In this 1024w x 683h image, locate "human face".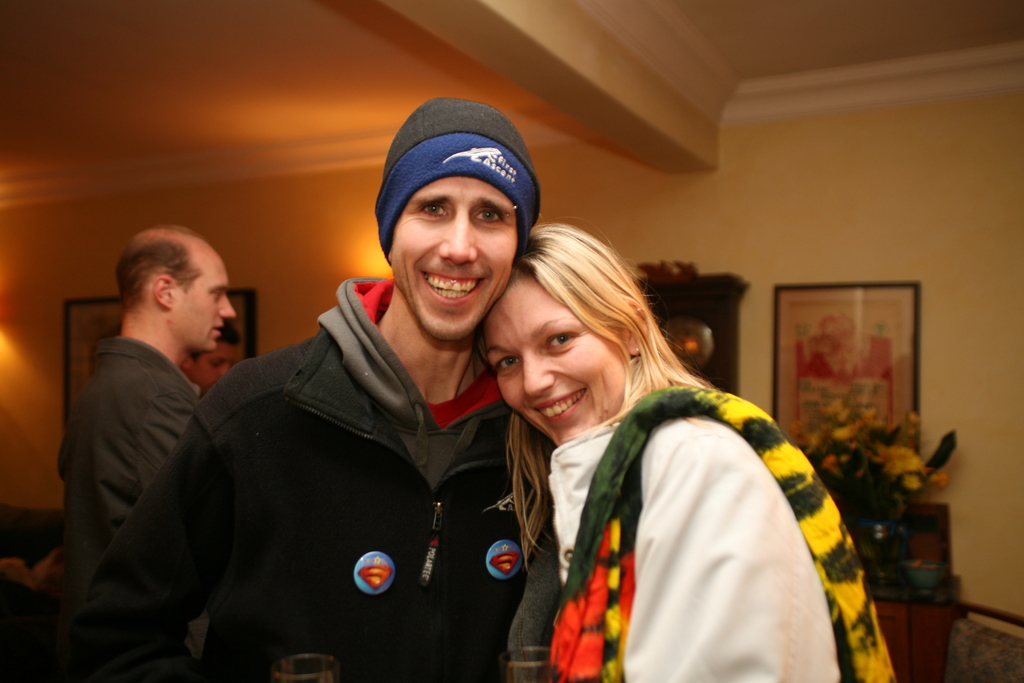
Bounding box: (x1=387, y1=179, x2=517, y2=344).
